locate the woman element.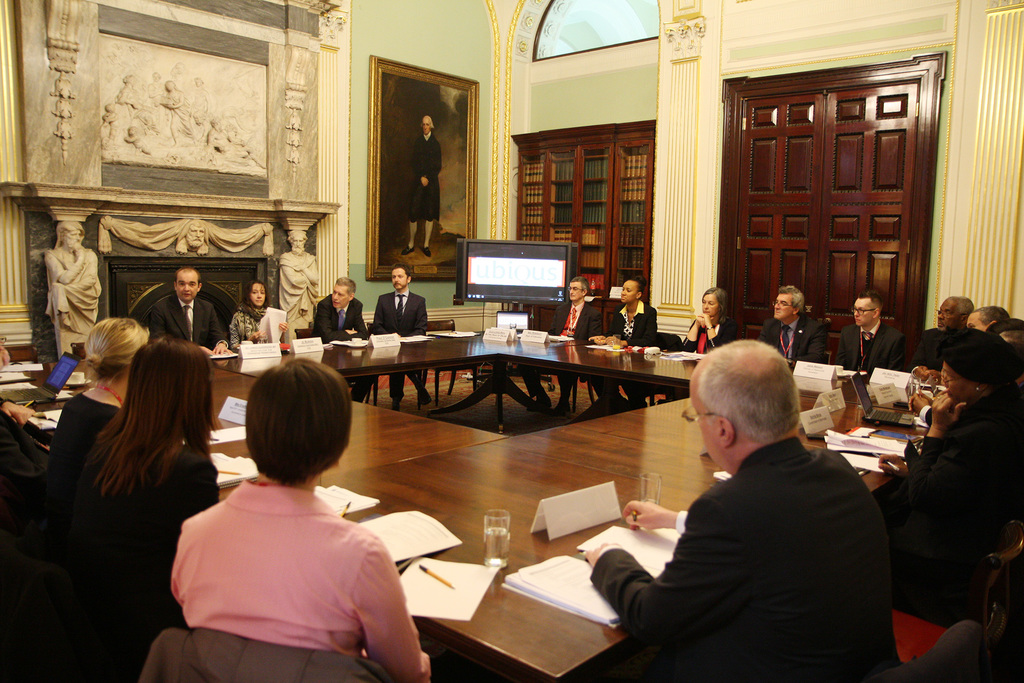
Element bbox: 860/327/1023/625.
